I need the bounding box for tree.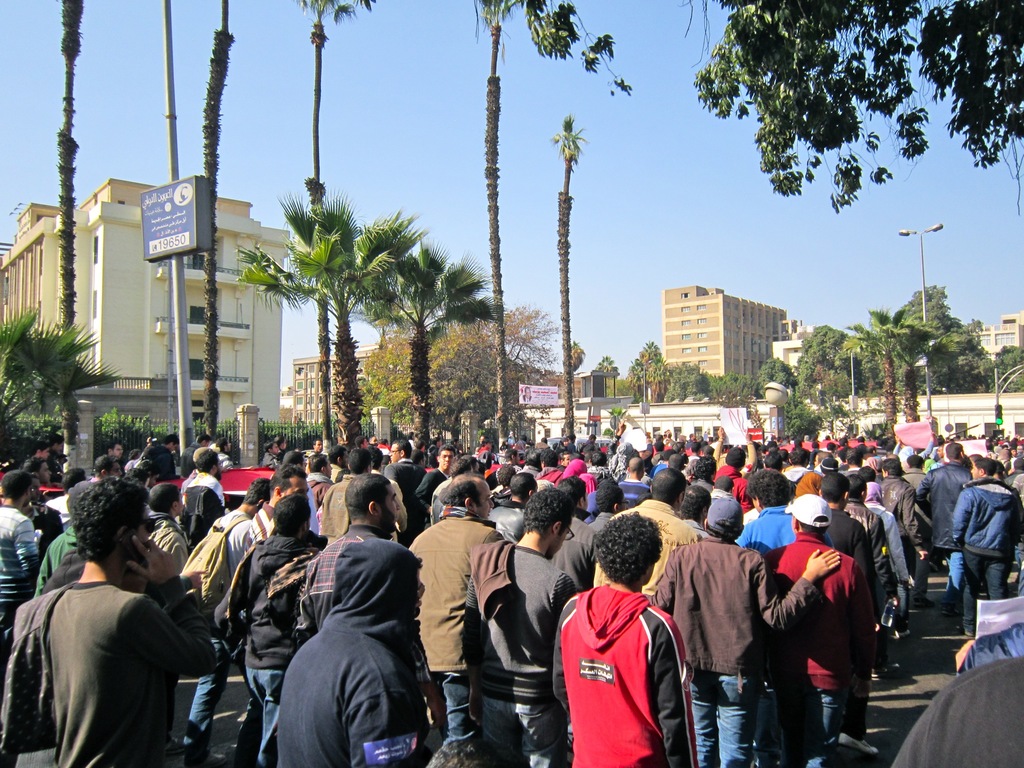
Here it is: bbox=(198, 0, 239, 449).
